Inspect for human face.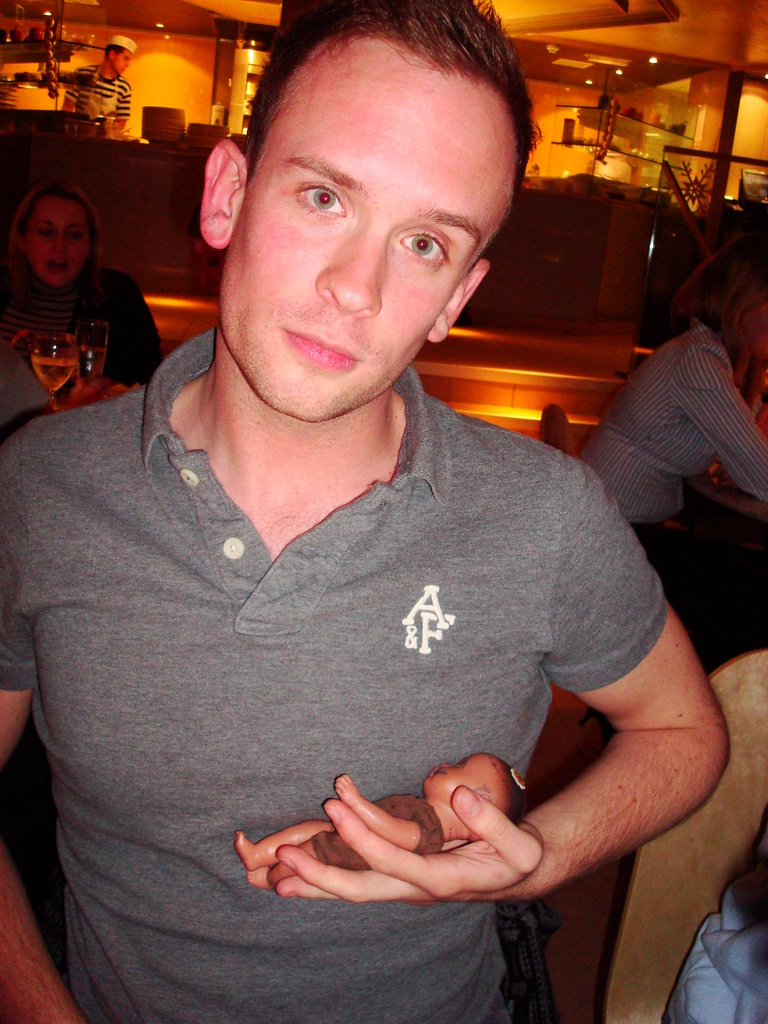
Inspection: Rect(114, 49, 129, 74).
